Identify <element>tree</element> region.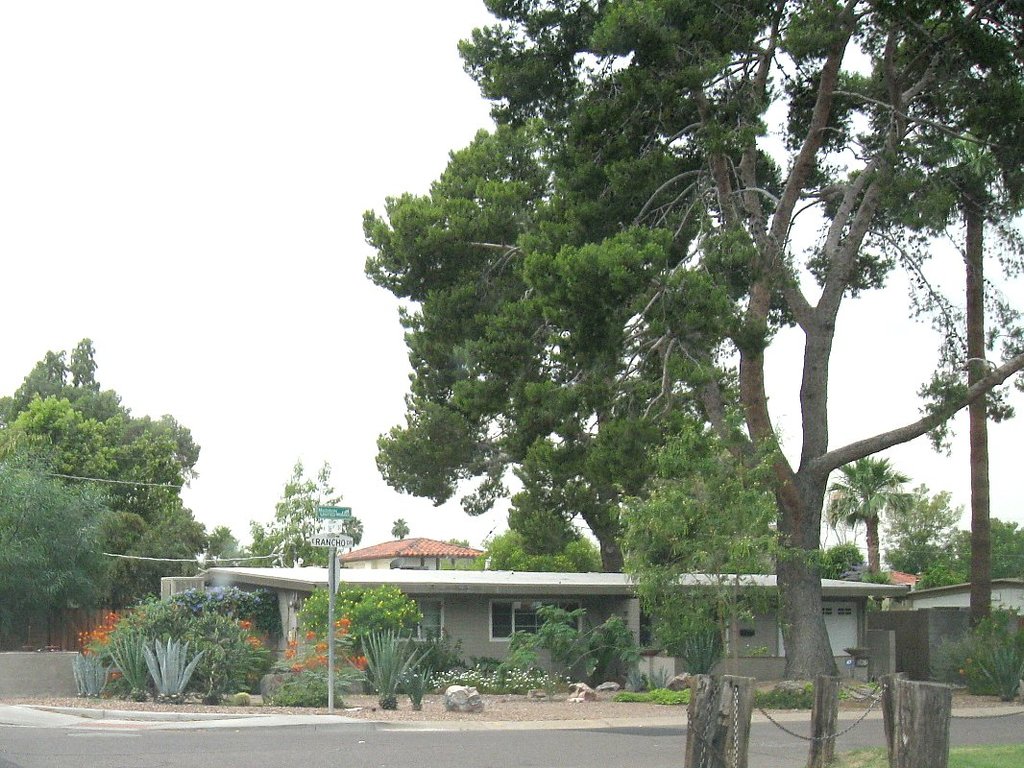
Region: 0,335,207,524.
